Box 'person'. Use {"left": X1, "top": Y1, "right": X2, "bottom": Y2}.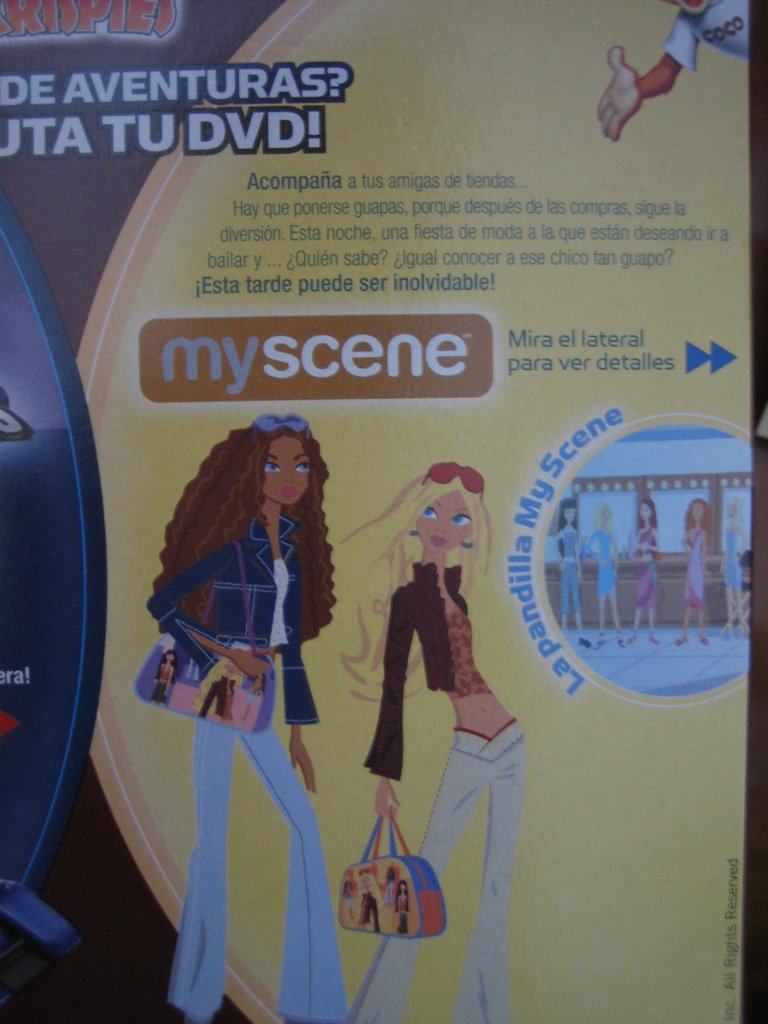
{"left": 141, "top": 406, "right": 348, "bottom": 1023}.
